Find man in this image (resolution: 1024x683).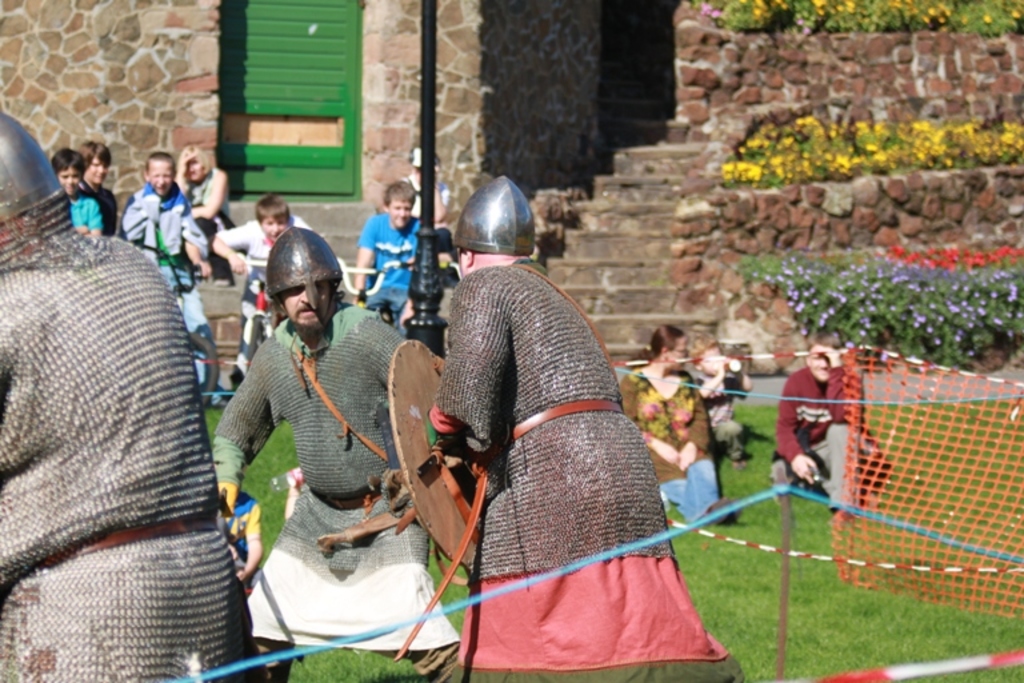
(left=0, top=112, right=231, bottom=682).
